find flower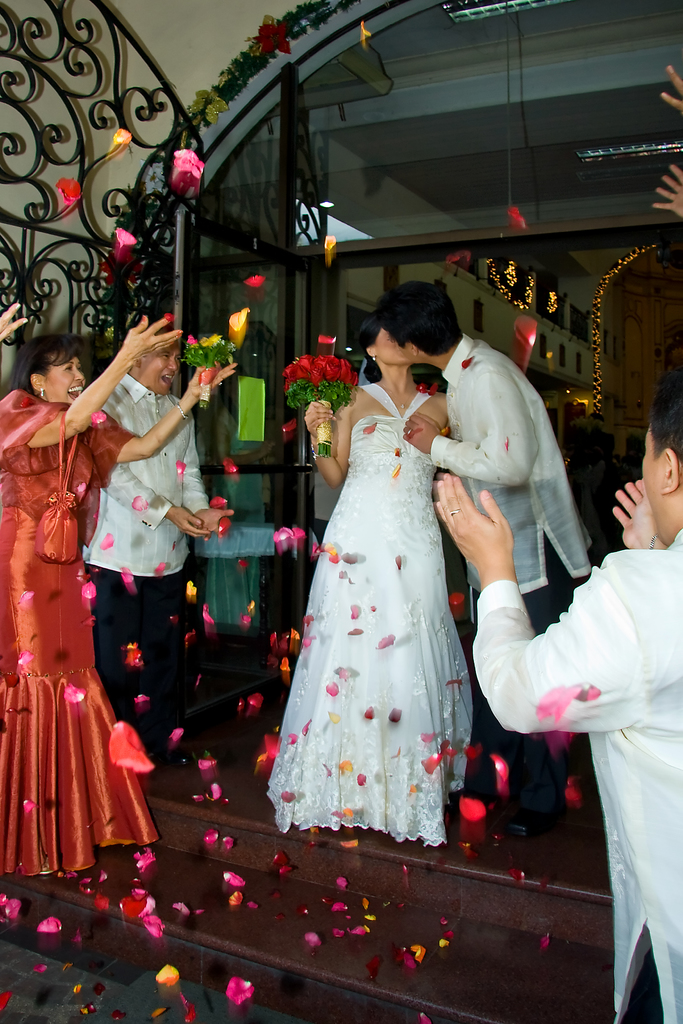
(238,600,257,622)
